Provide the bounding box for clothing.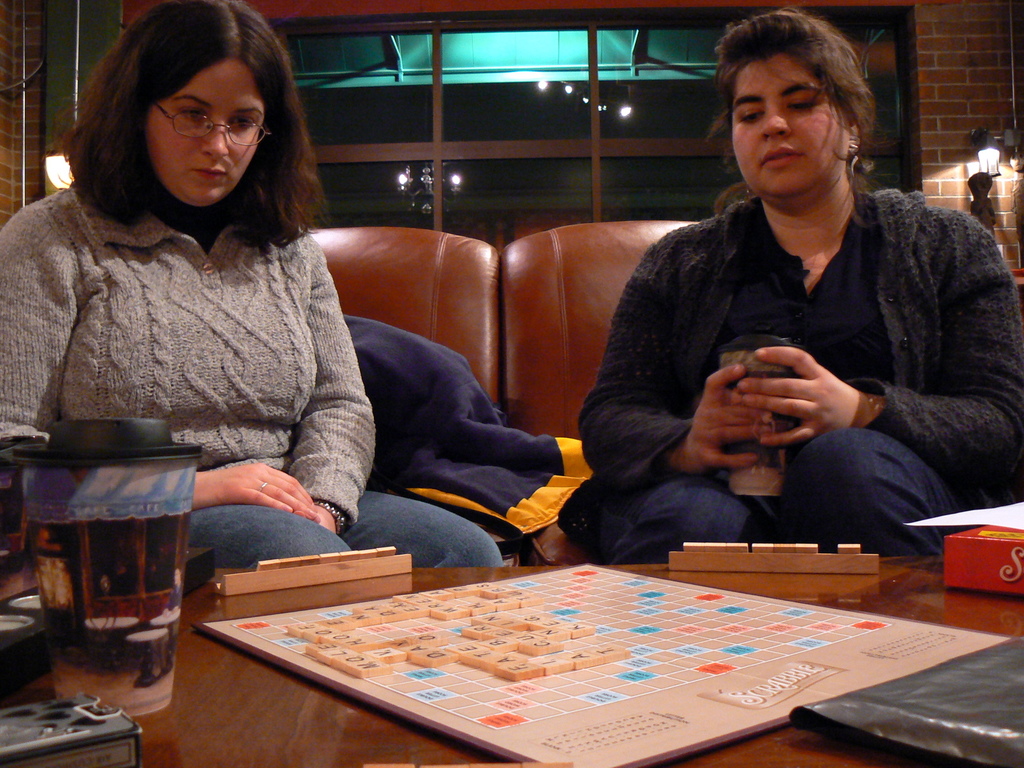
x1=331 y1=310 x2=588 y2=538.
